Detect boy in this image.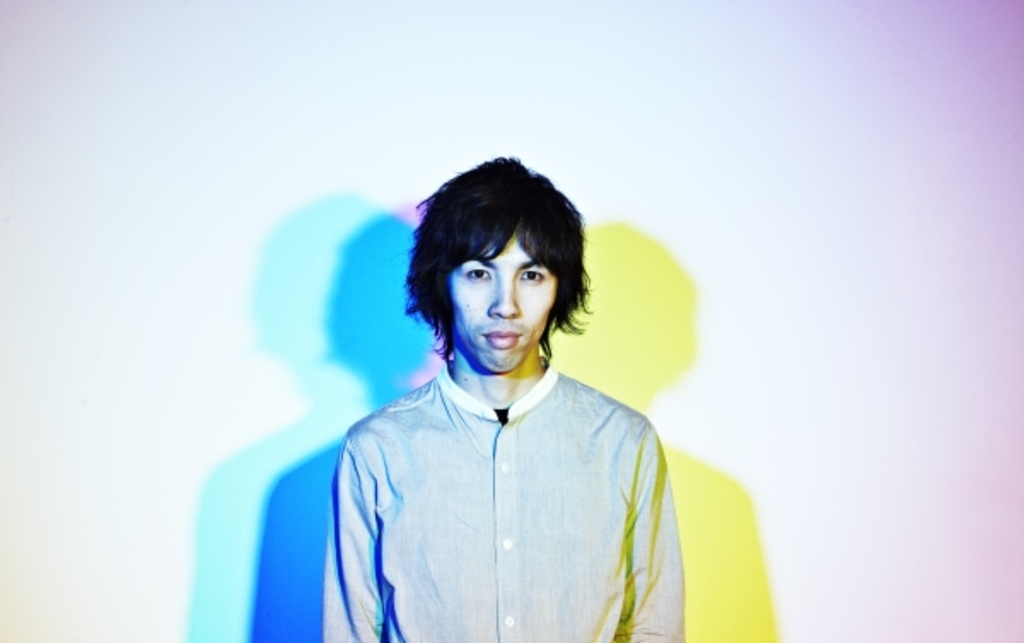
Detection: box(324, 159, 681, 642).
